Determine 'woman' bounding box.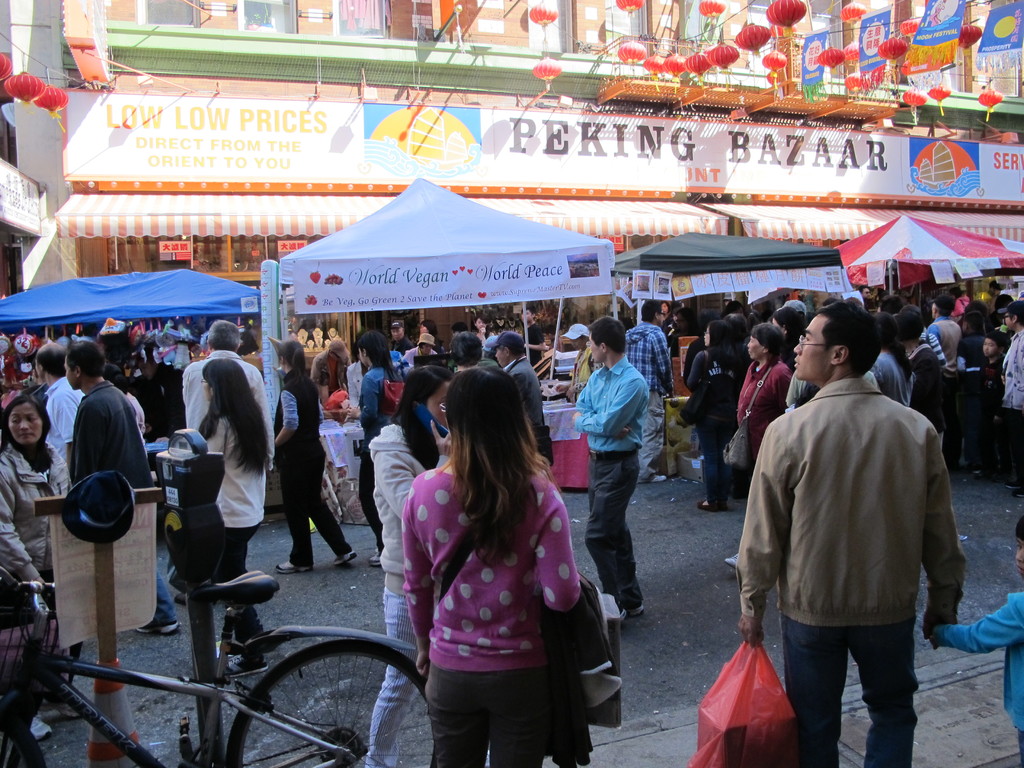
Determined: {"x1": 347, "y1": 328, "x2": 406, "y2": 569}.
